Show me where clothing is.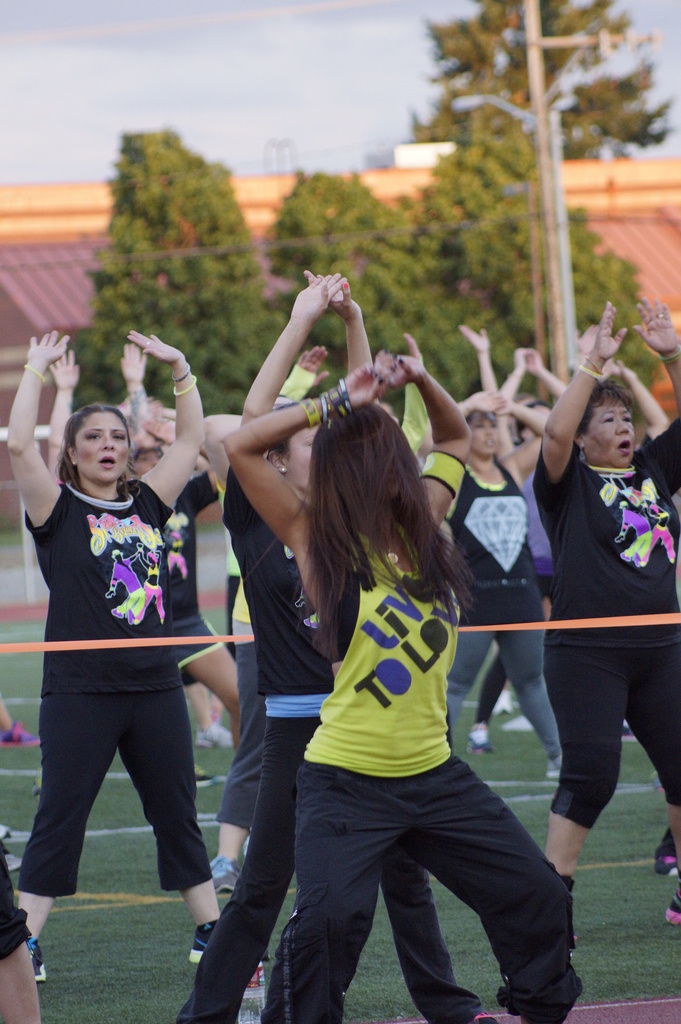
clothing is at 31, 374, 213, 884.
